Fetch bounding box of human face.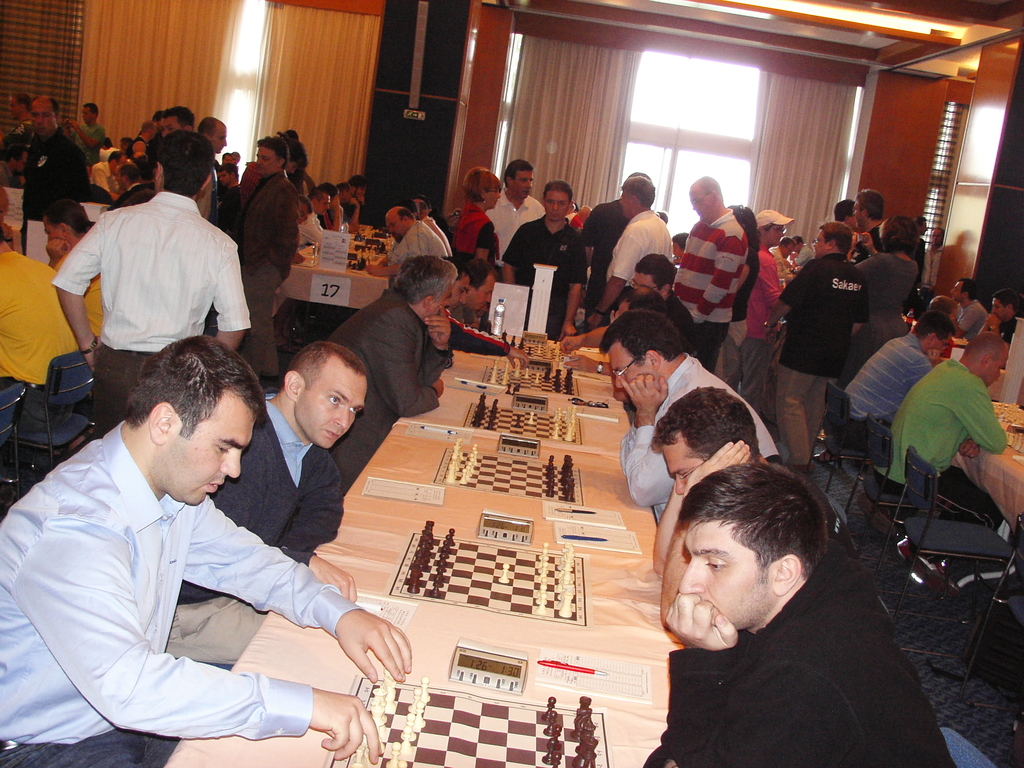
Bbox: x1=513, y1=172, x2=534, y2=200.
